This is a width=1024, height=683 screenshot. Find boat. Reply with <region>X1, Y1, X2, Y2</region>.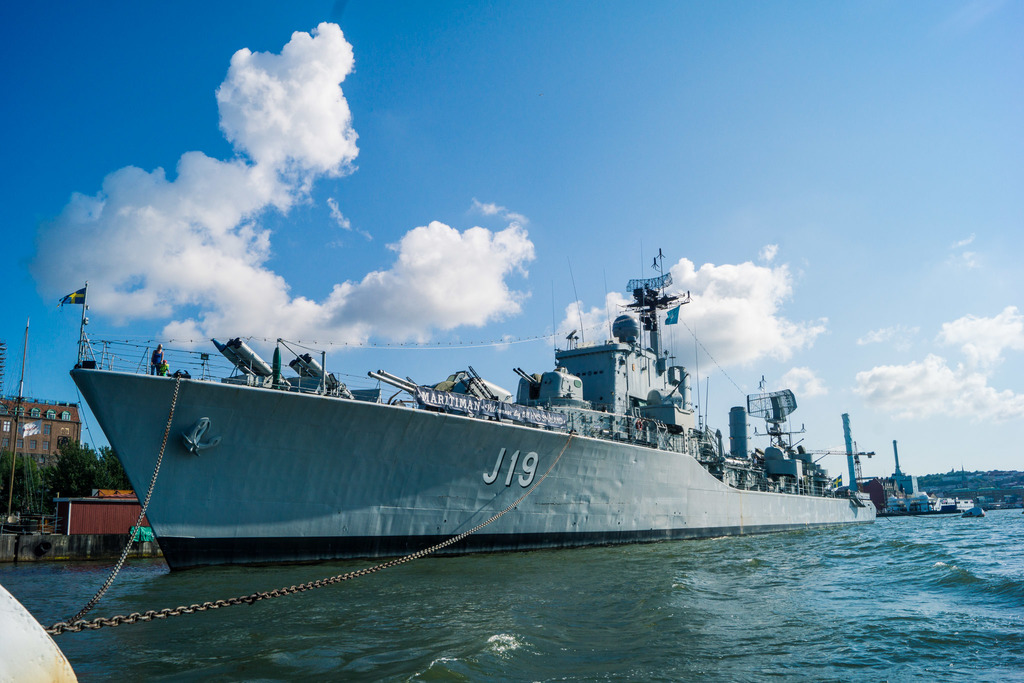
<region>51, 215, 916, 575</region>.
